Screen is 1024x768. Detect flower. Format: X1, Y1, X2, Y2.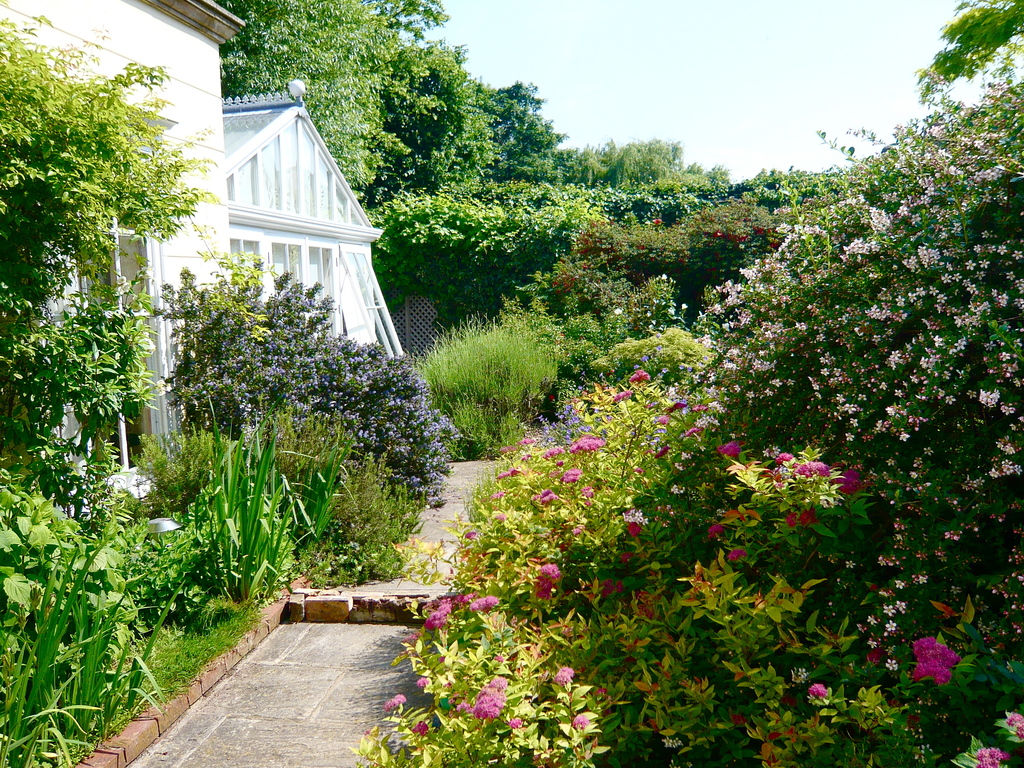
548, 664, 575, 682.
